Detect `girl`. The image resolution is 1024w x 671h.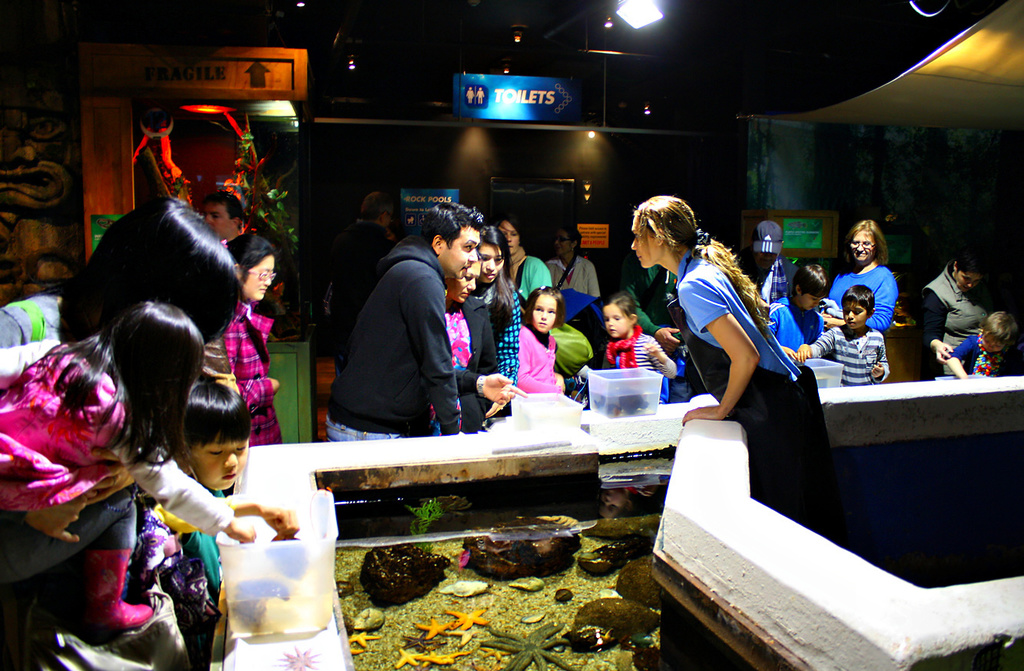
[left=631, top=192, right=837, bottom=523].
